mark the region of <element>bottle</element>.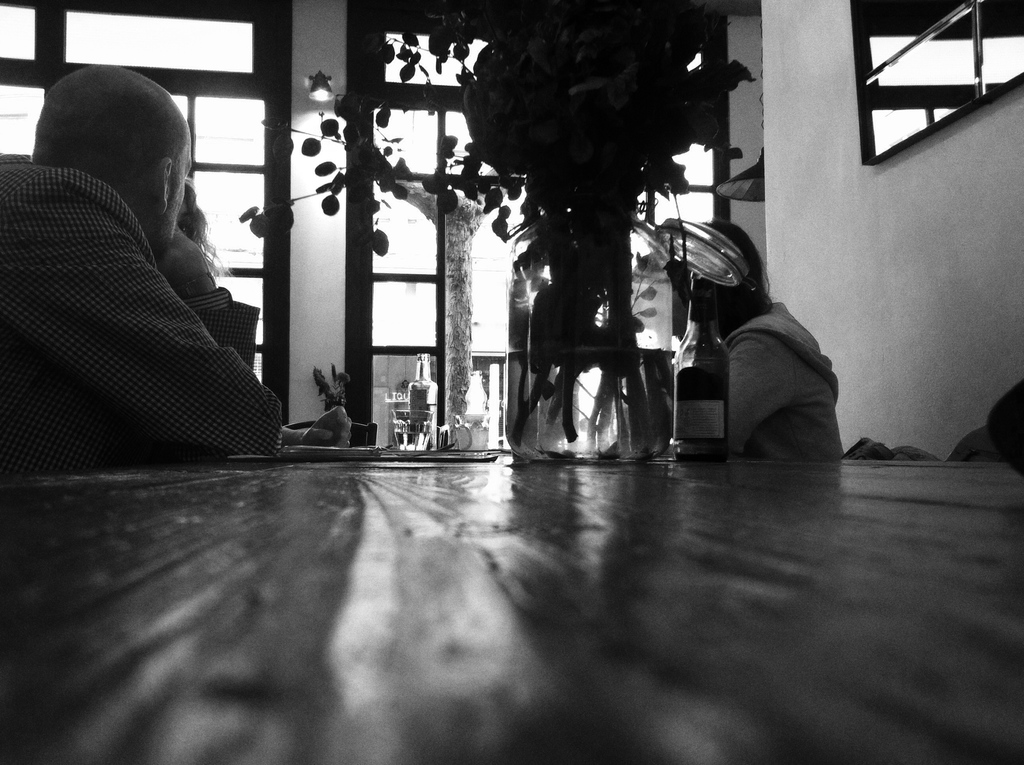
Region: select_region(465, 371, 483, 451).
